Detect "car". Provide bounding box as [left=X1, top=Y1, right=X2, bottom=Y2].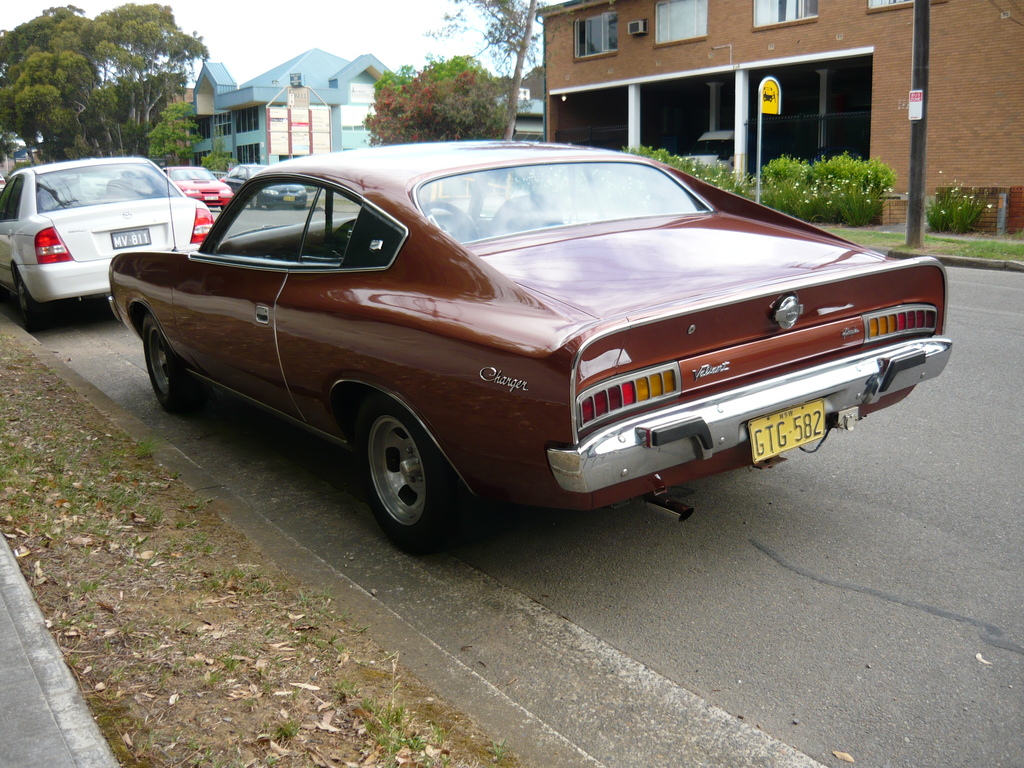
[left=166, top=164, right=232, bottom=210].
